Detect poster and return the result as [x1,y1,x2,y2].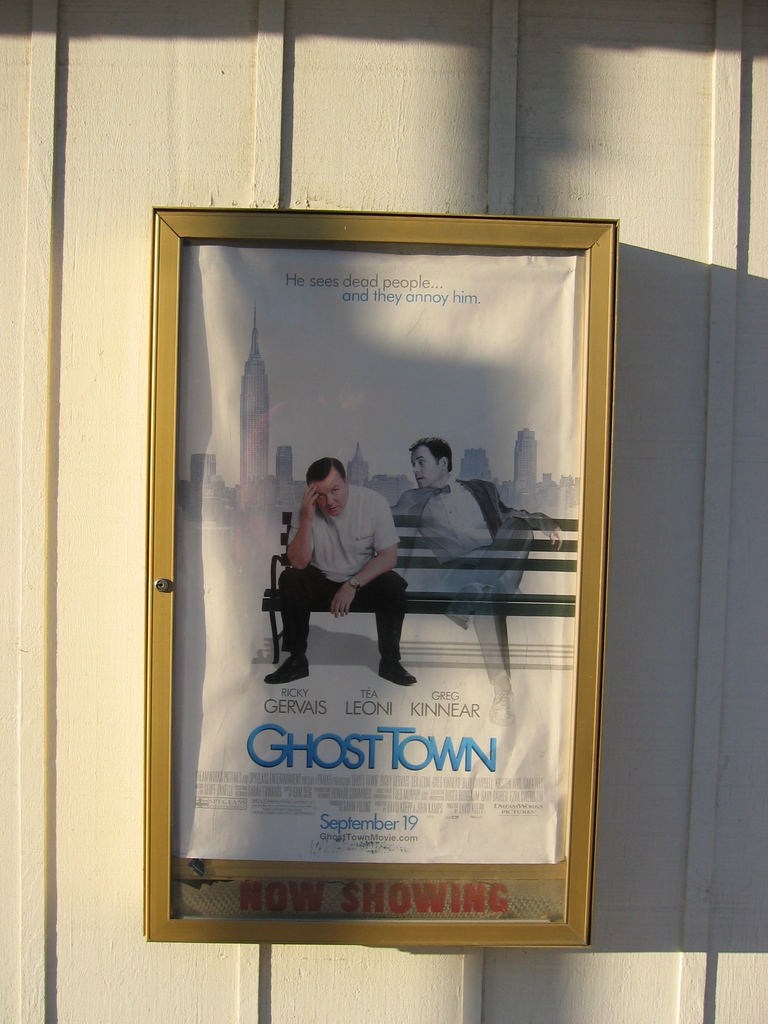
[177,234,585,913].
